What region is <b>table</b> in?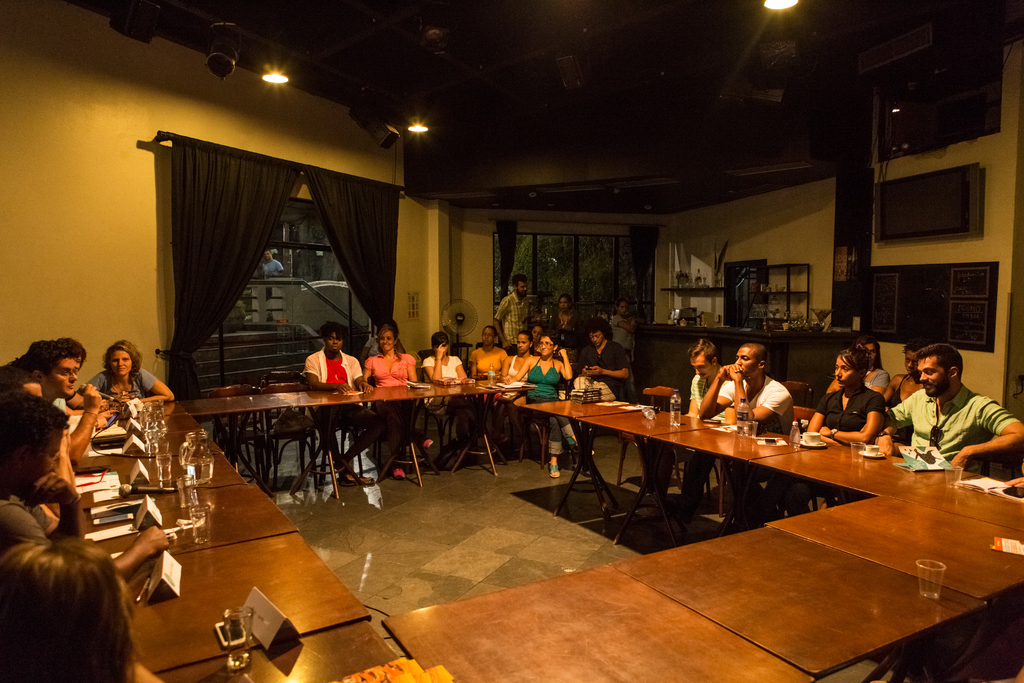
73 482 299 562.
